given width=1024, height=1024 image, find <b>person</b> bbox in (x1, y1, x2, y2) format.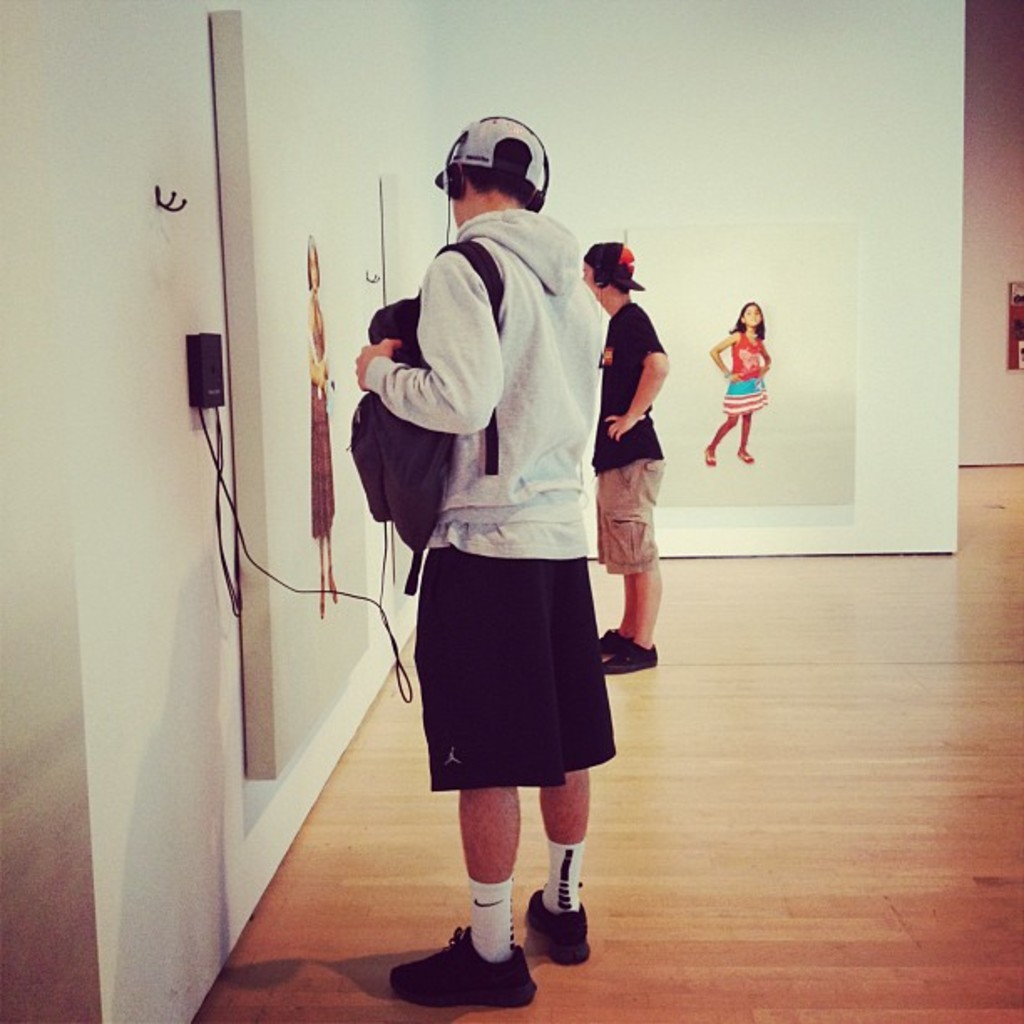
(704, 300, 773, 465).
